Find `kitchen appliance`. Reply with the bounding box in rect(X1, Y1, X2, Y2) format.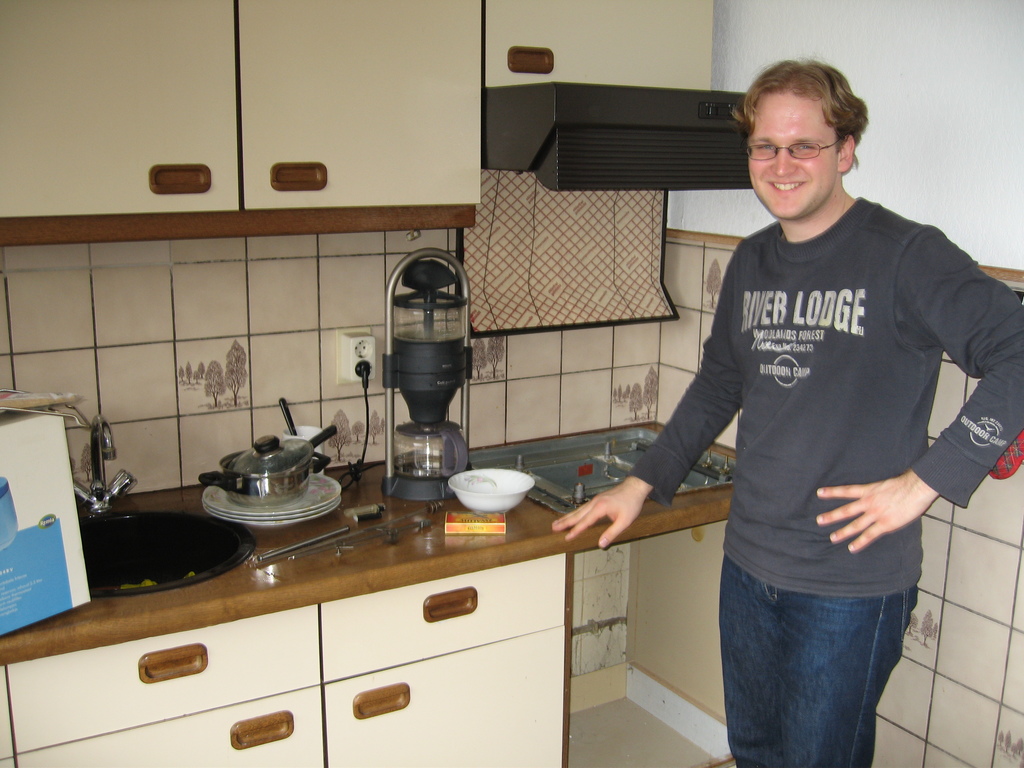
rect(445, 468, 532, 511).
